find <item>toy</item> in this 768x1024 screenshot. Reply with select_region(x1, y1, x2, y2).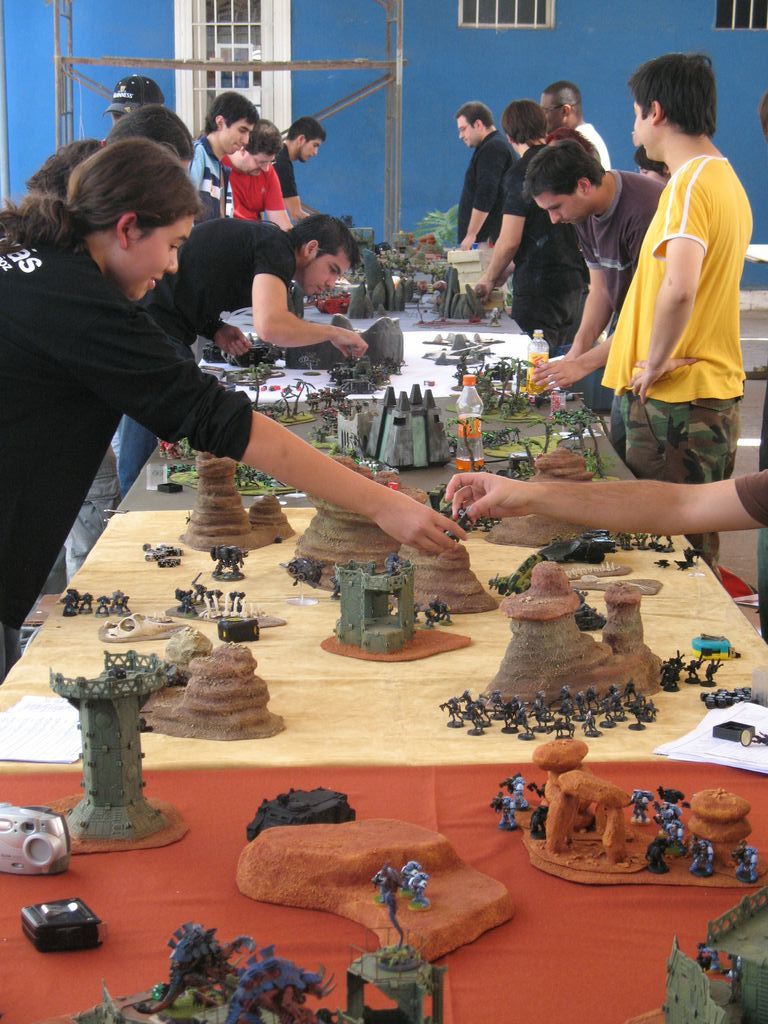
select_region(465, 551, 667, 713).
